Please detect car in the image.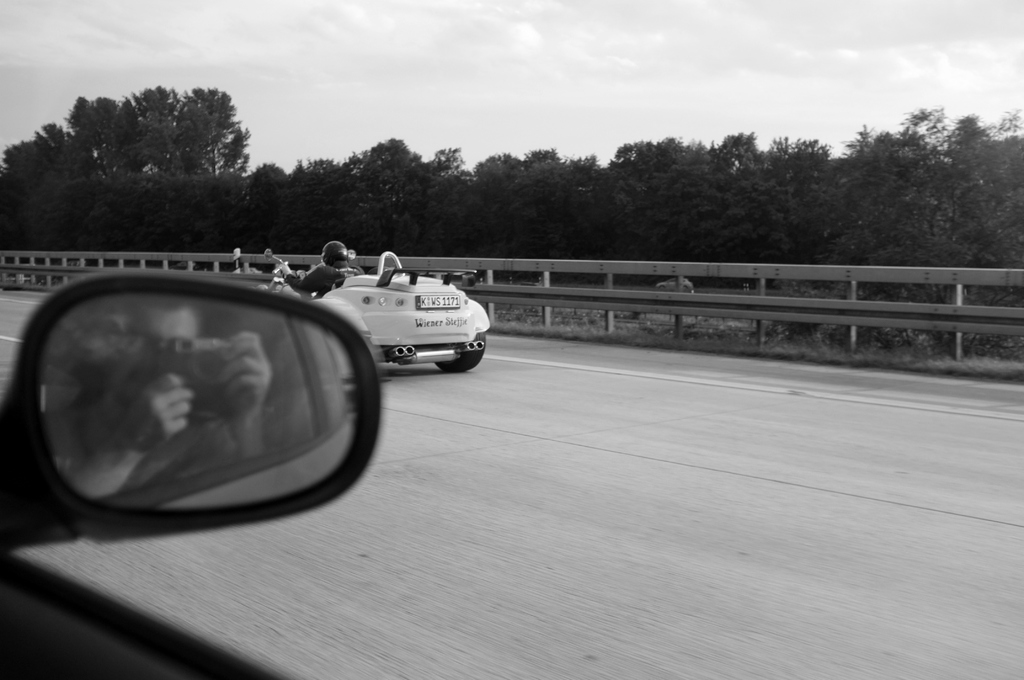
box(0, 264, 390, 674).
